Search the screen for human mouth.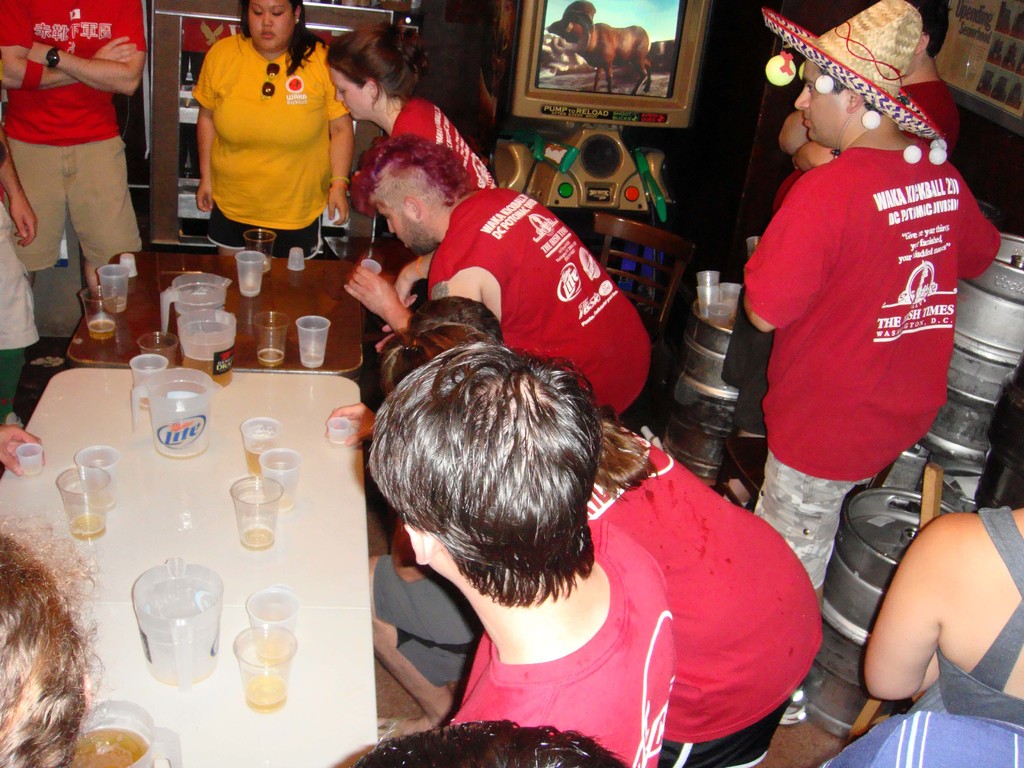
Found at Rect(801, 114, 810, 124).
